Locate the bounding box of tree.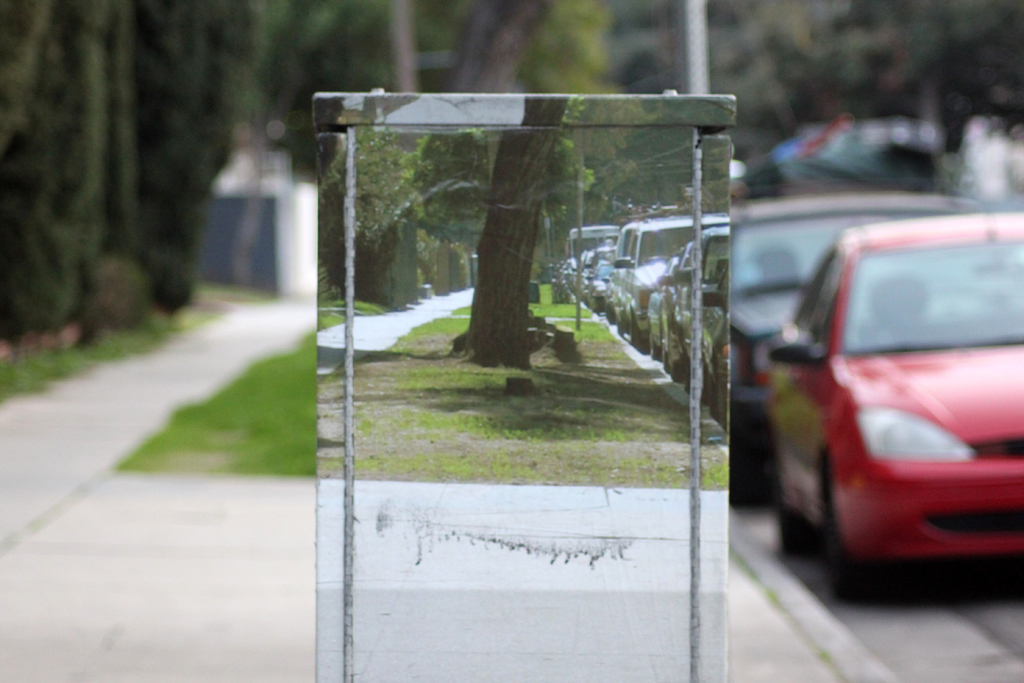
Bounding box: (449,128,560,370).
